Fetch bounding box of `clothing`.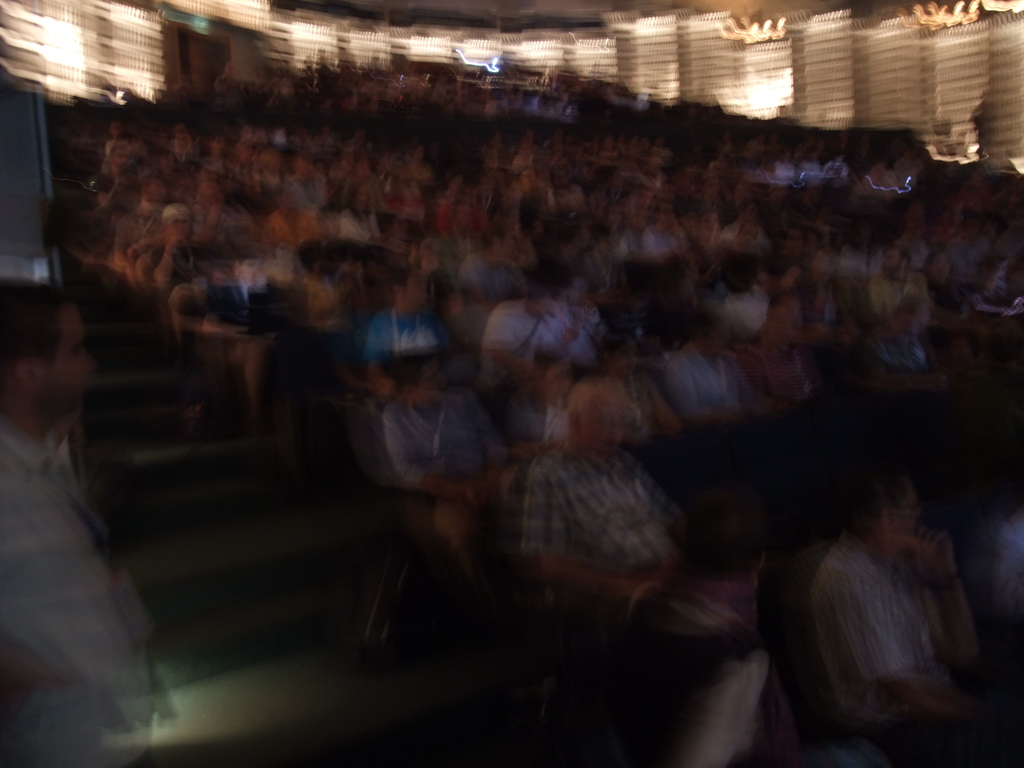
Bbox: crop(807, 529, 1023, 767).
